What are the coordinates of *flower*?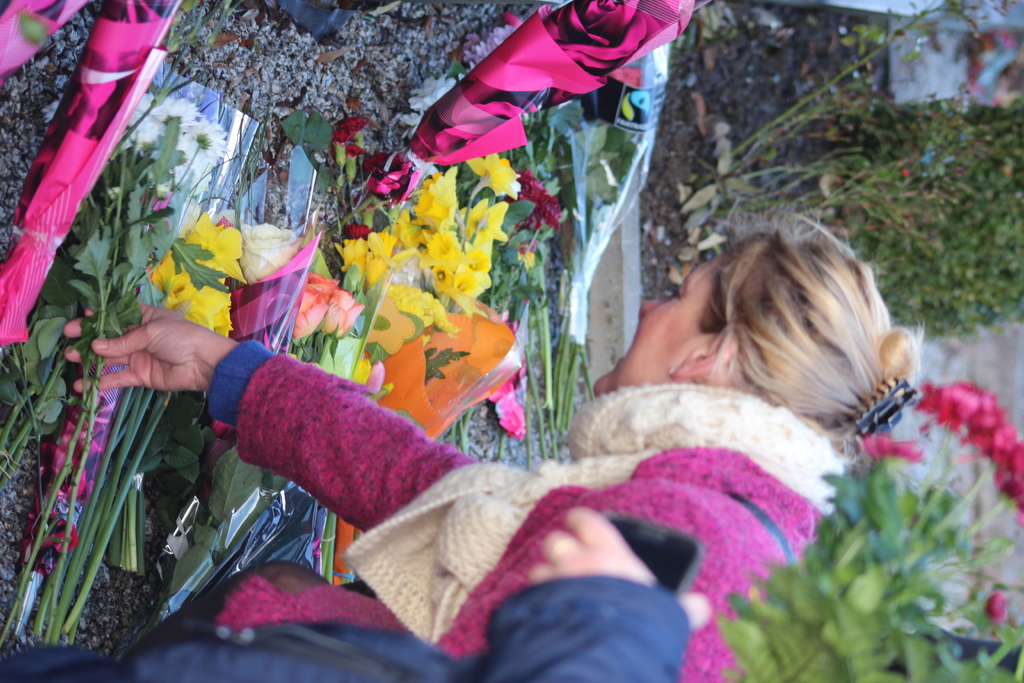
Rect(246, 220, 299, 281).
